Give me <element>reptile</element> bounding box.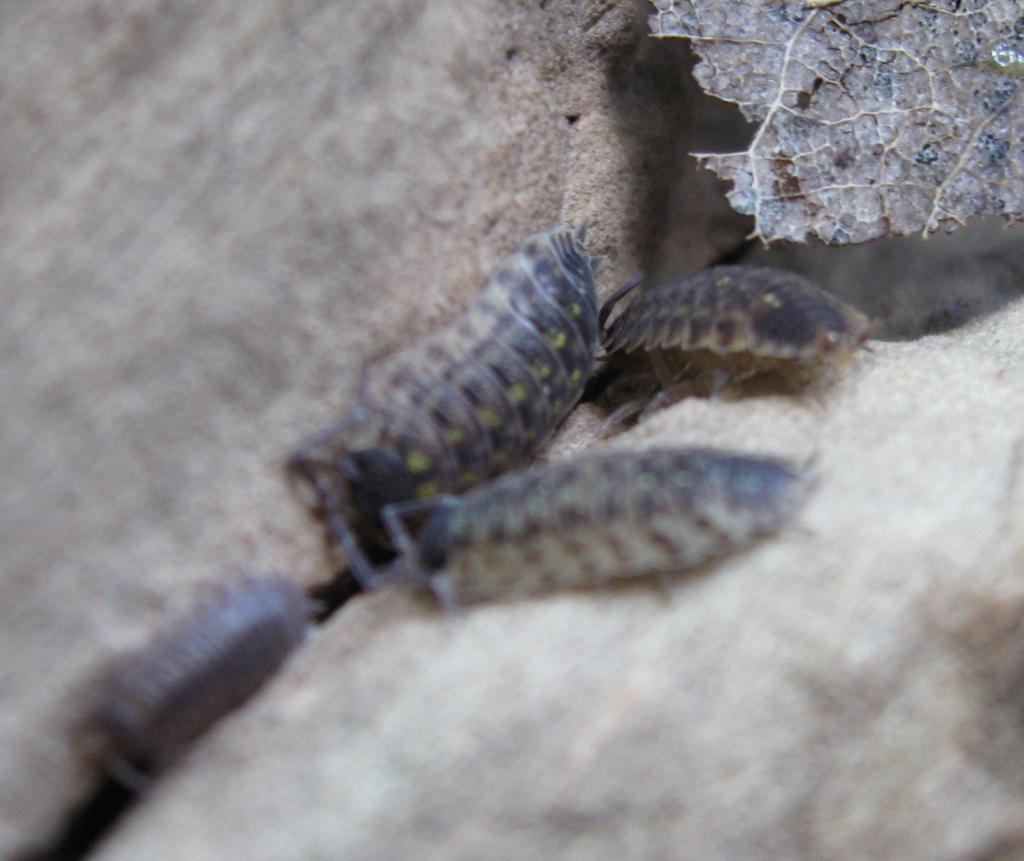
box(595, 248, 885, 402).
